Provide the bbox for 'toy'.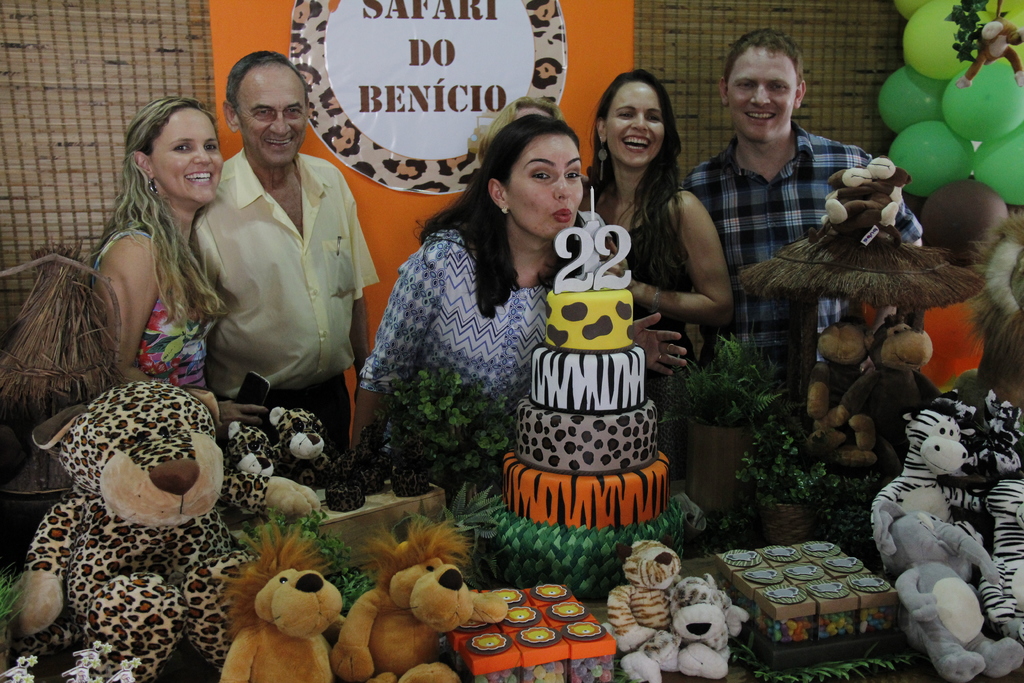
box=[811, 318, 874, 428].
